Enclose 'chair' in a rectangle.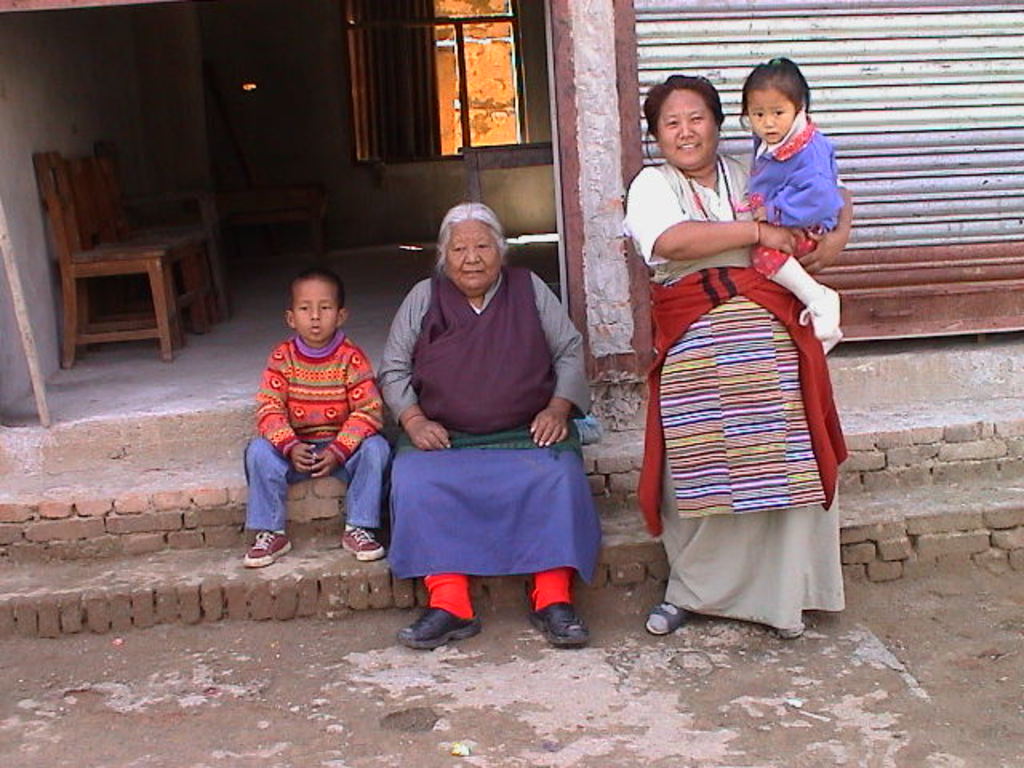
locate(75, 141, 218, 342).
